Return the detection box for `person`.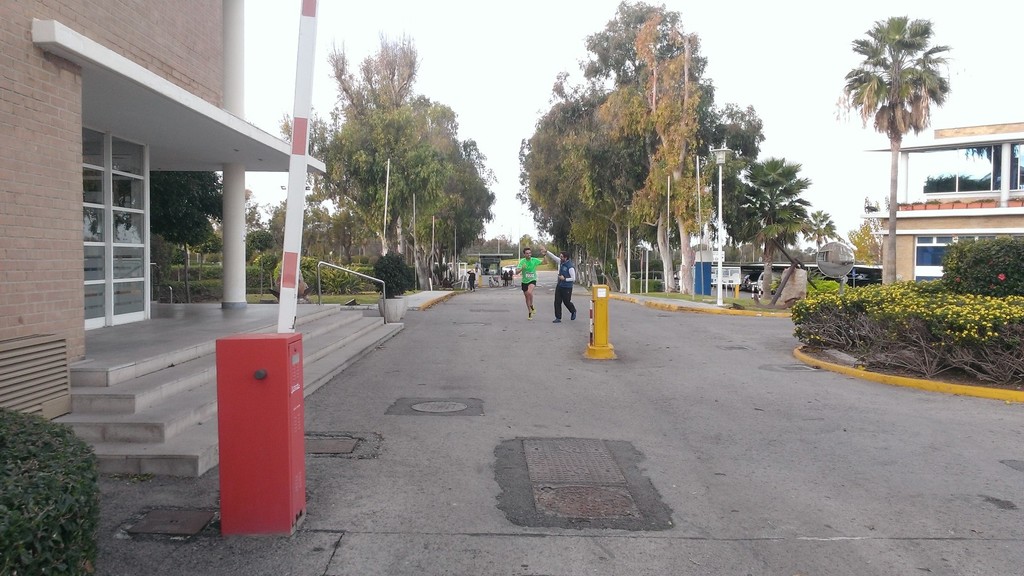
{"x1": 511, "y1": 250, "x2": 548, "y2": 314}.
